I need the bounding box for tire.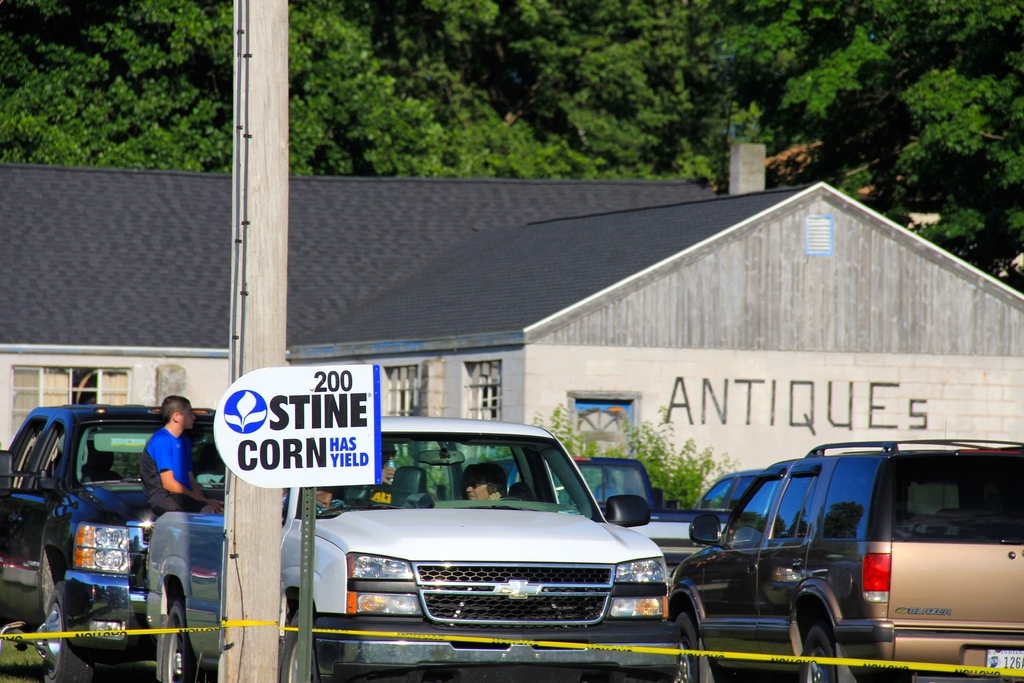
Here it is: pyautogui.locateOnScreen(156, 609, 190, 682).
